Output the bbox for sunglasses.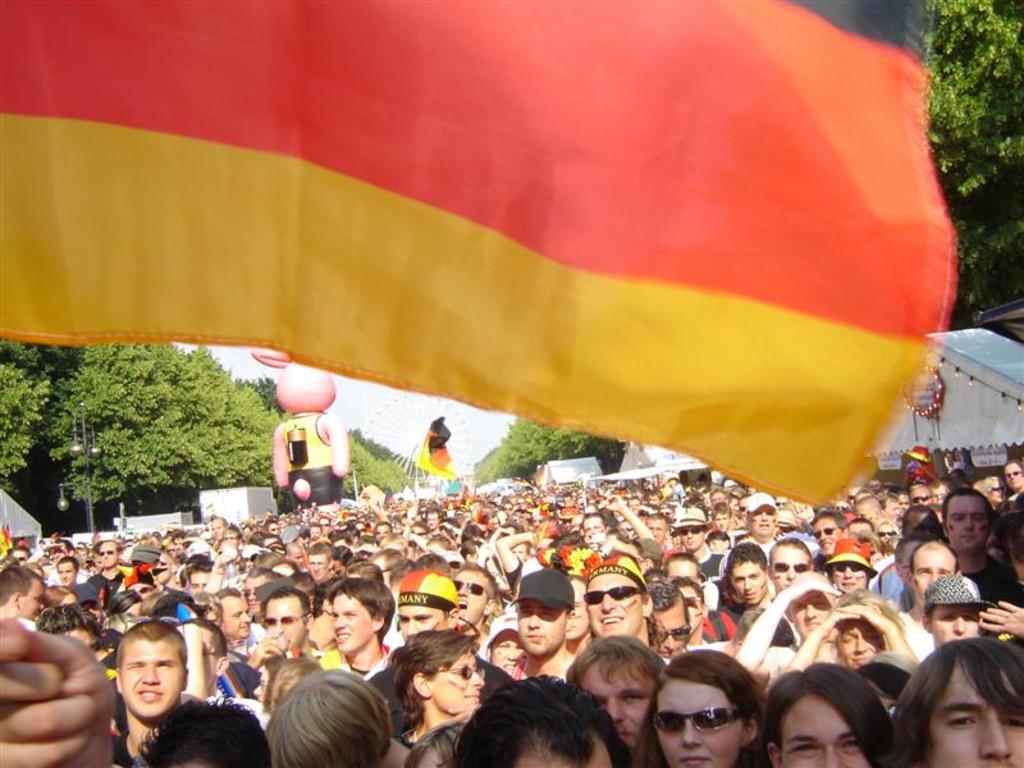
crop(454, 577, 490, 602).
